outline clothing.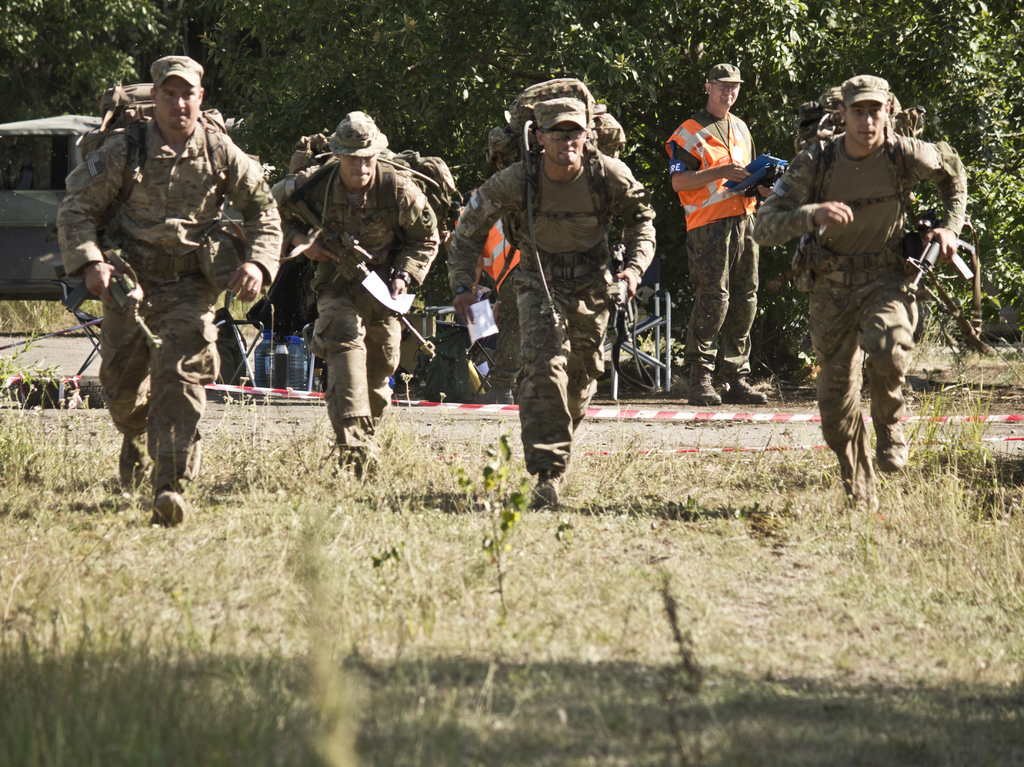
Outline: (x1=50, y1=101, x2=282, y2=500).
